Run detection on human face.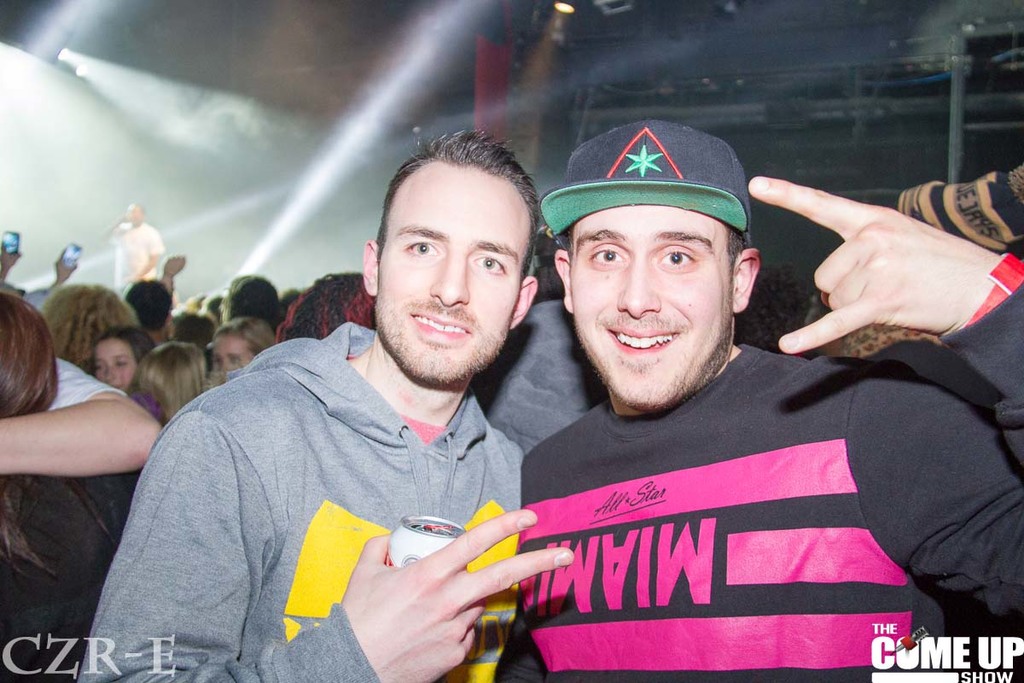
Result: {"x1": 573, "y1": 198, "x2": 731, "y2": 406}.
